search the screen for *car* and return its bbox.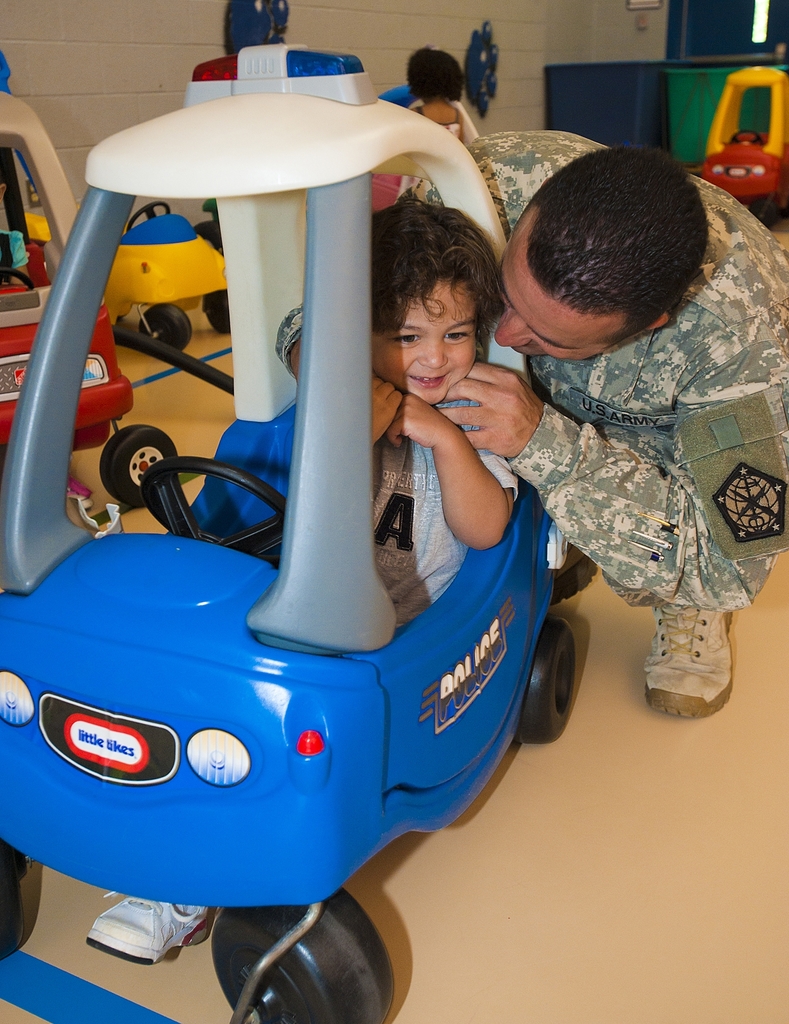
Found: (0,55,133,471).
